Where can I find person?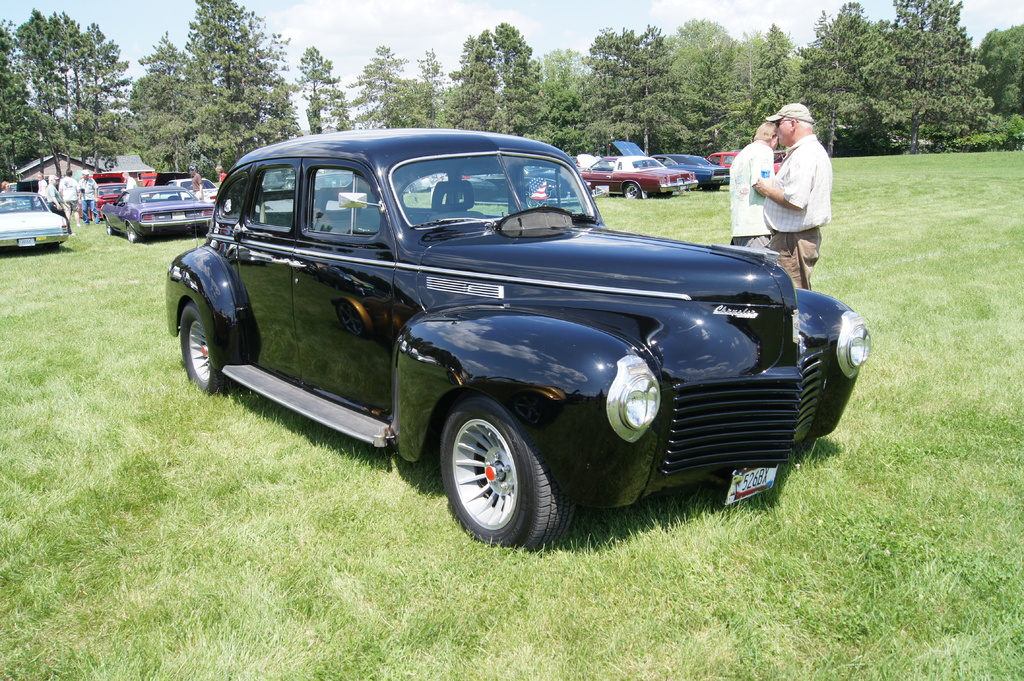
You can find it at BBox(44, 173, 62, 207).
